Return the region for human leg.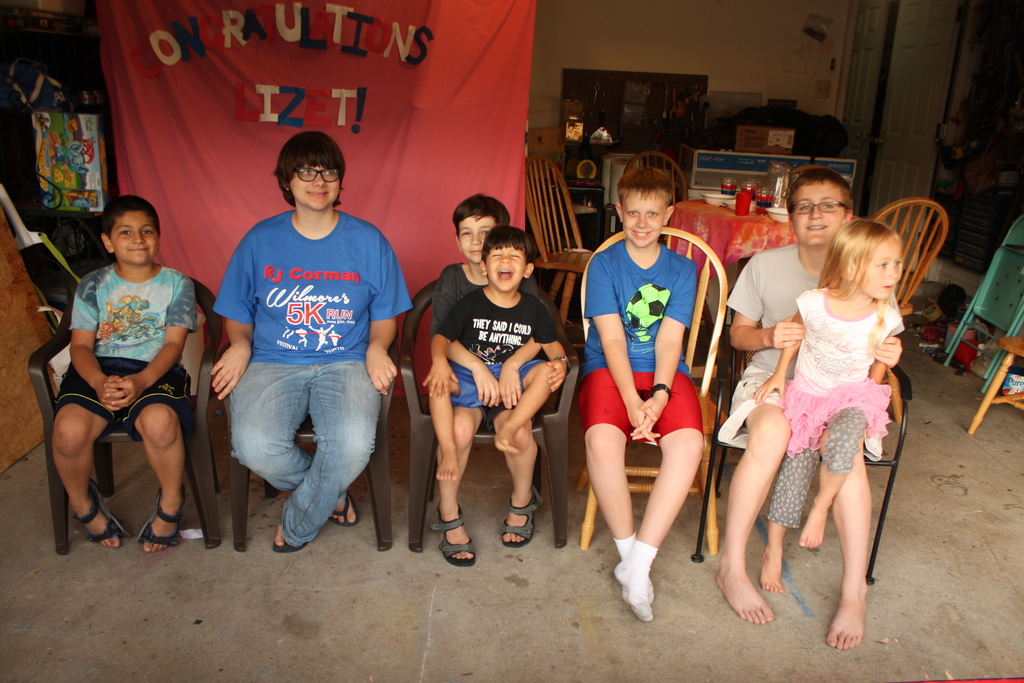
(576,362,648,617).
